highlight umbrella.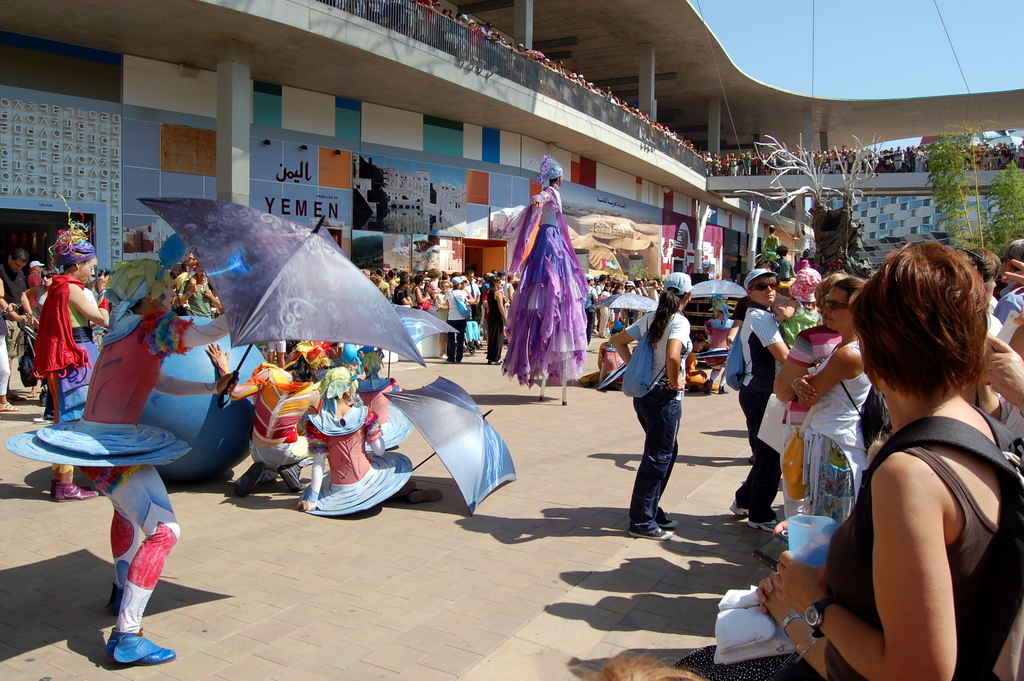
Highlighted region: 689:277:744:300.
